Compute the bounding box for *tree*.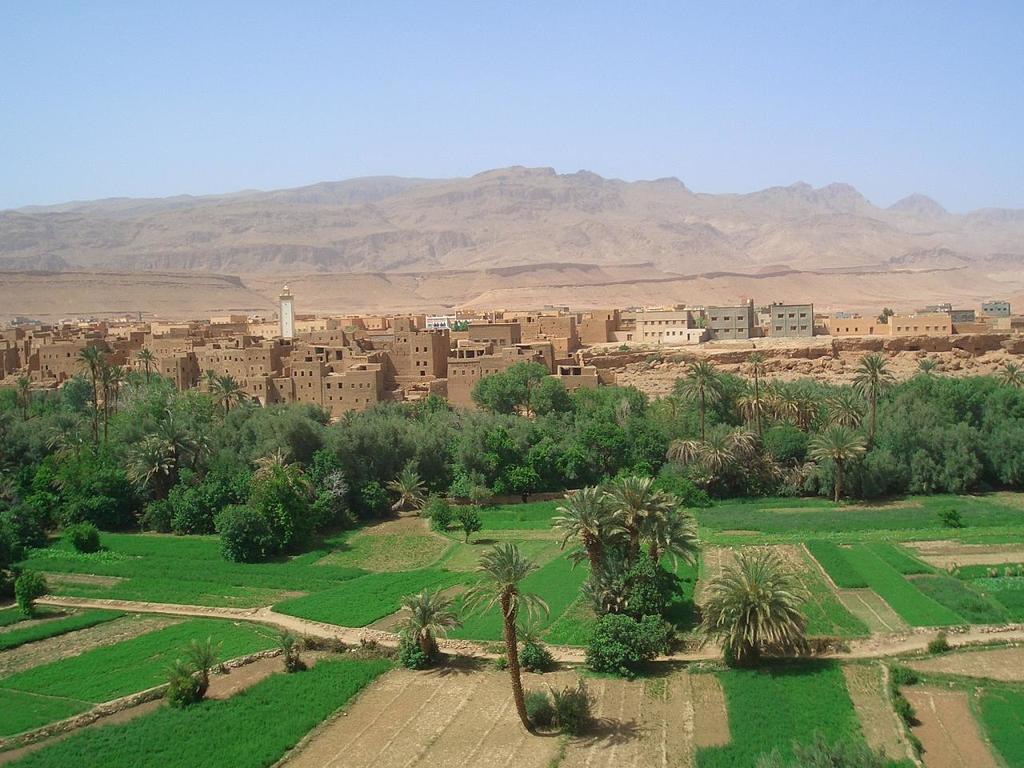
(left=692, top=546, right=818, bottom=670).
